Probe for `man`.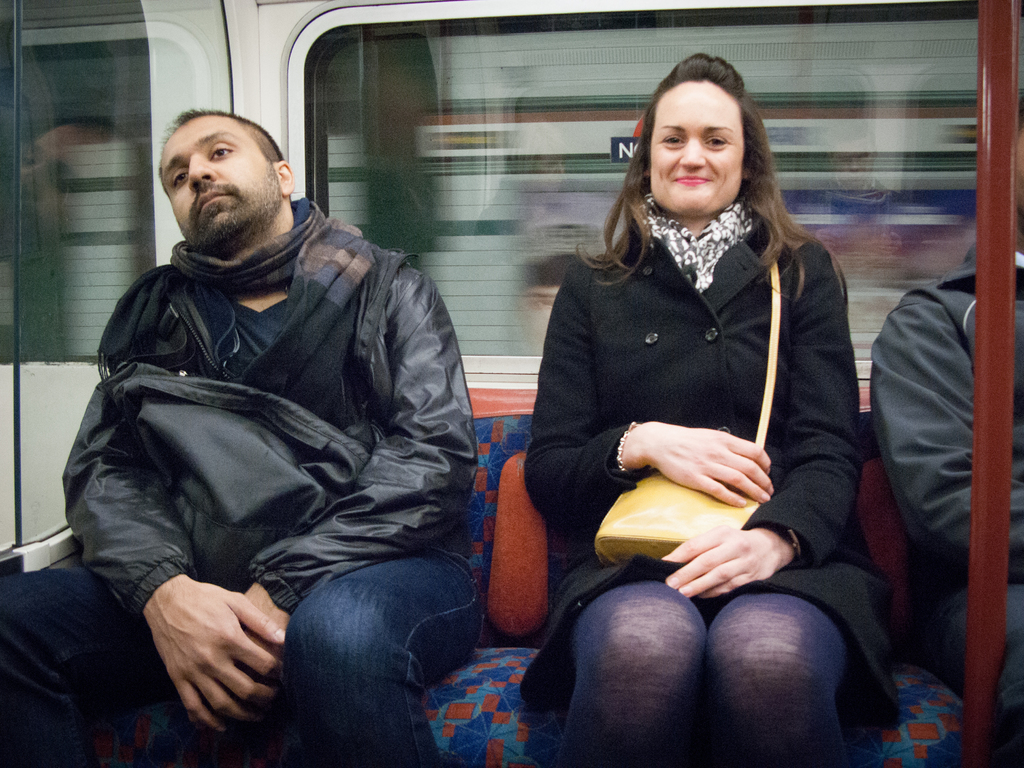
Probe result: x1=51 y1=67 x2=504 y2=740.
